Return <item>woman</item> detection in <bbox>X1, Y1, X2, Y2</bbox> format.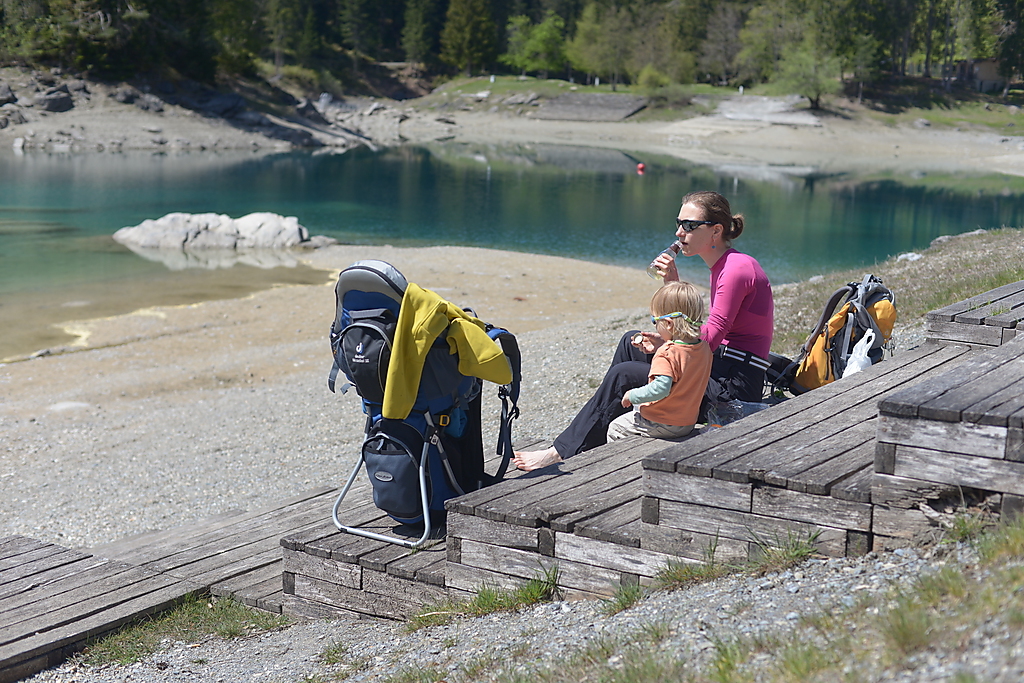
<bbox>510, 193, 774, 470</bbox>.
